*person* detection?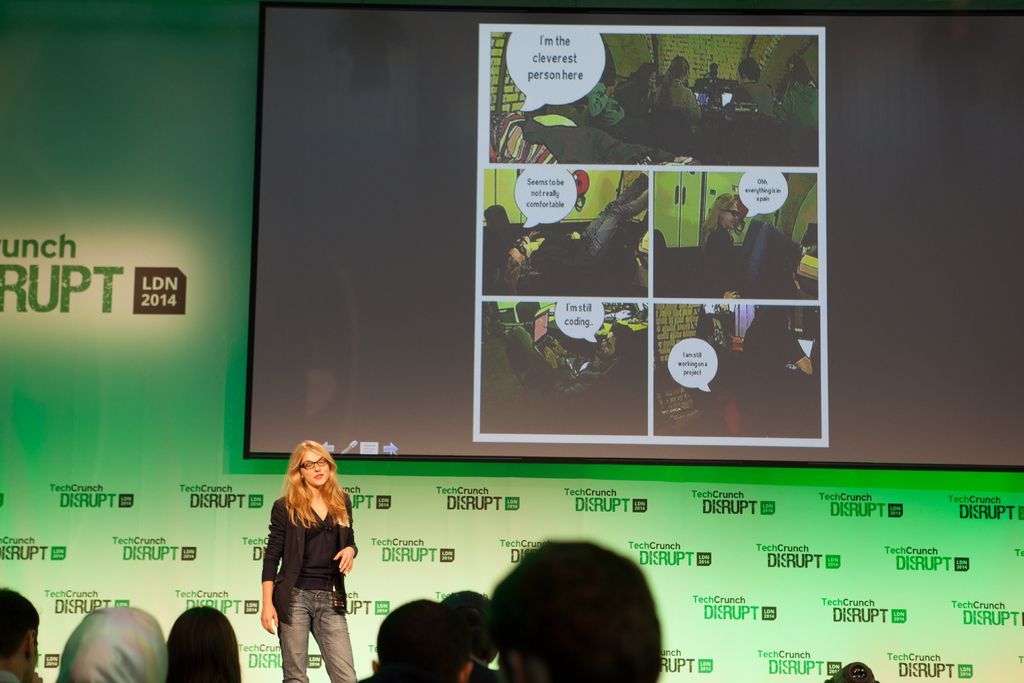
pyautogui.locateOnScreen(580, 78, 623, 135)
